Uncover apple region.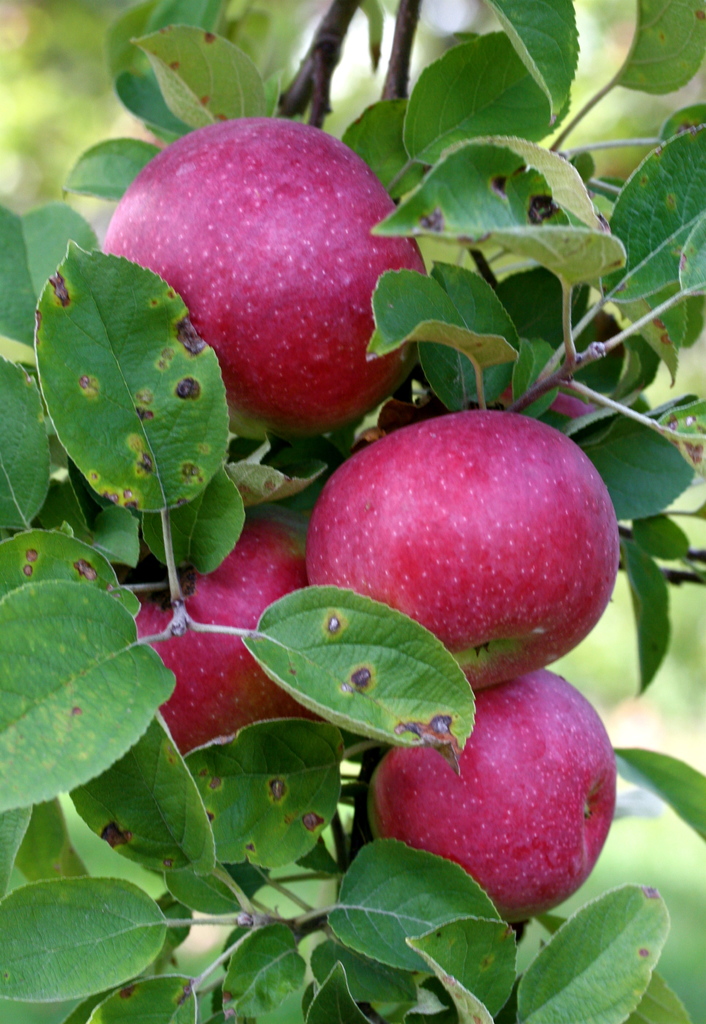
Uncovered: box(366, 665, 620, 919).
